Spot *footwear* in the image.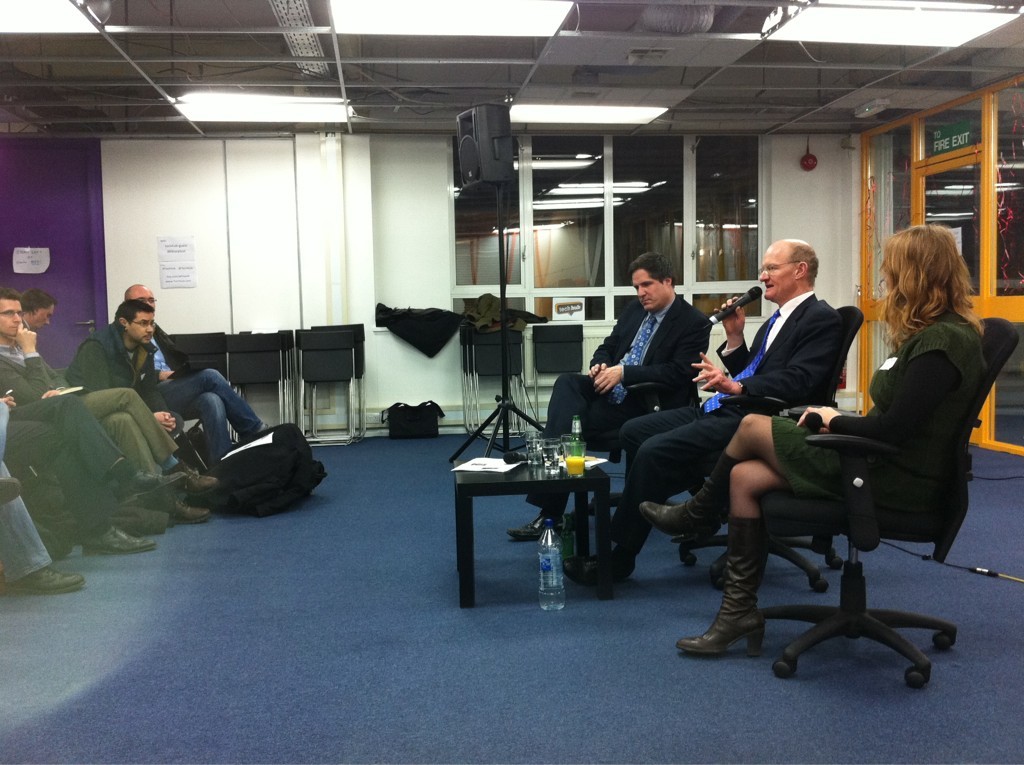
*footwear* found at {"x1": 562, "y1": 553, "x2": 632, "y2": 587}.
